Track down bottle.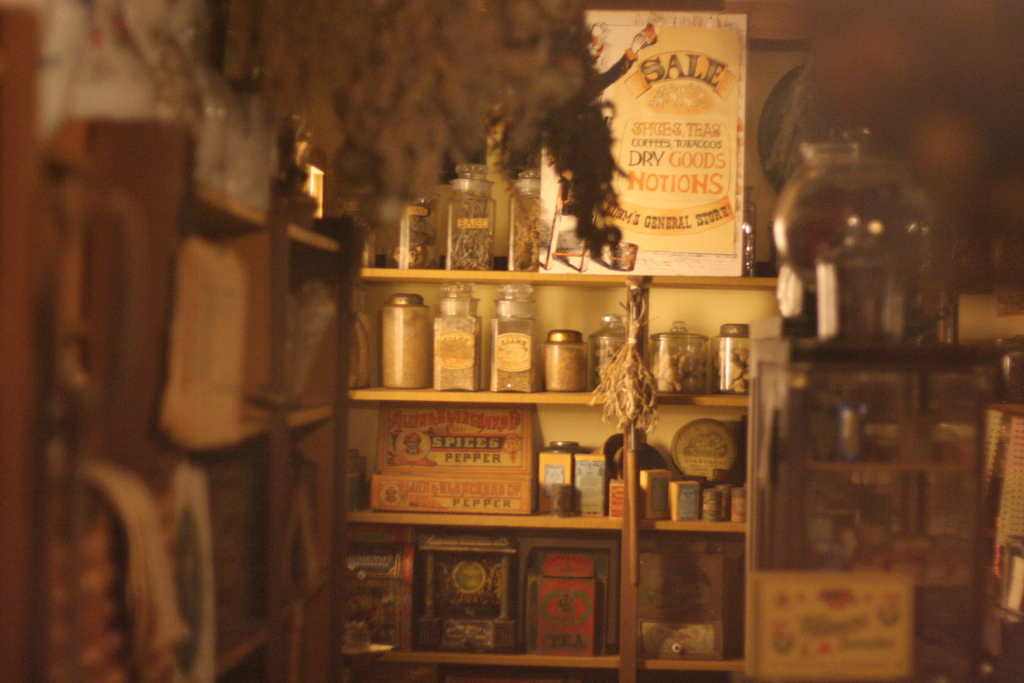
Tracked to 385:193:439:270.
